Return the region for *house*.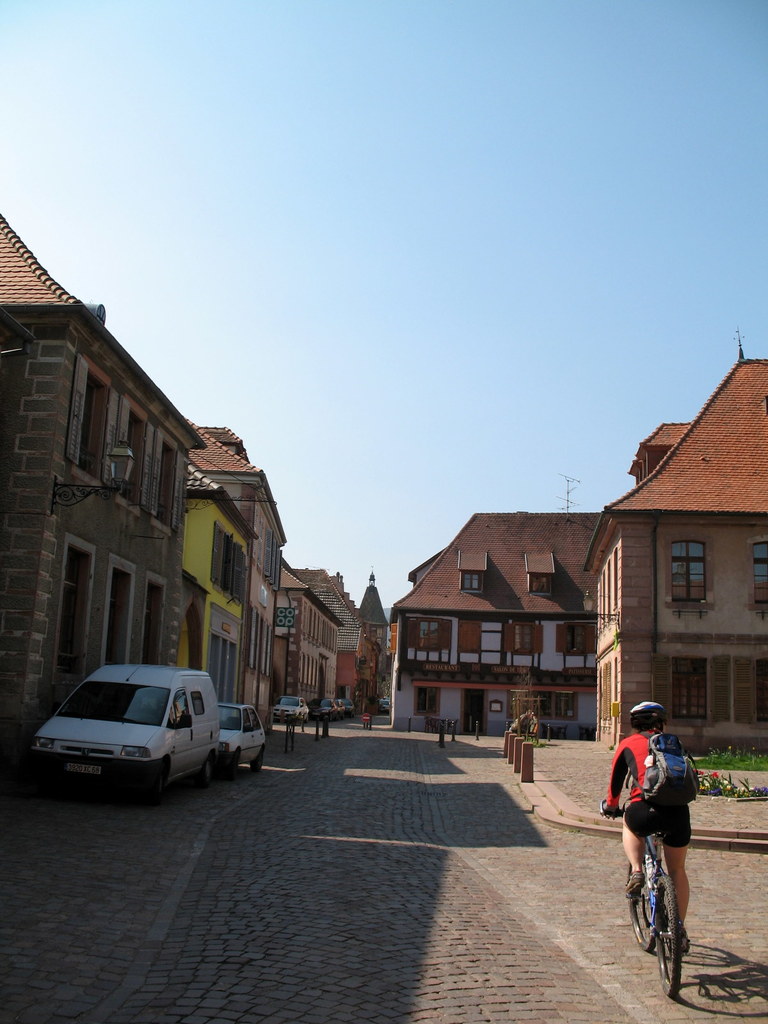
<bbox>298, 570, 388, 719</bbox>.
